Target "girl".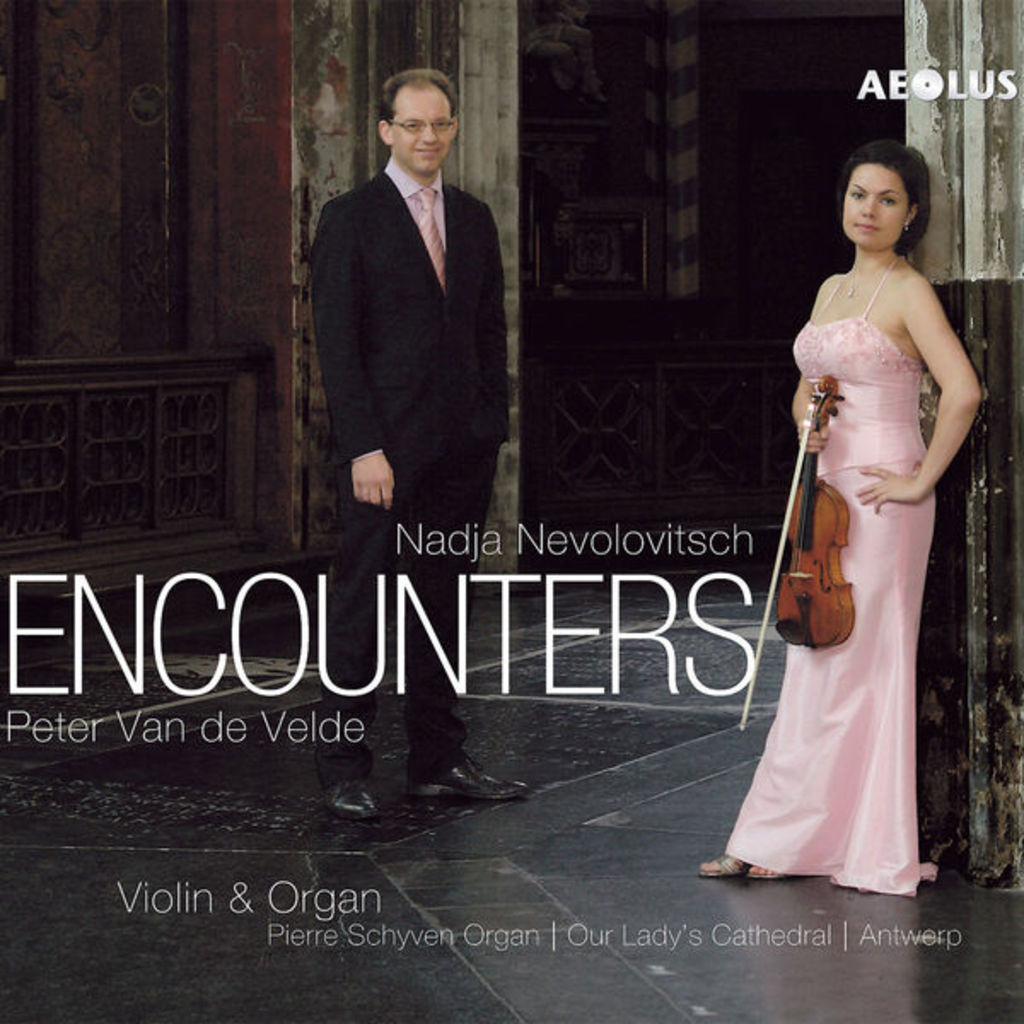
Target region: [left=695, top=155, right=985, bottom=915].
